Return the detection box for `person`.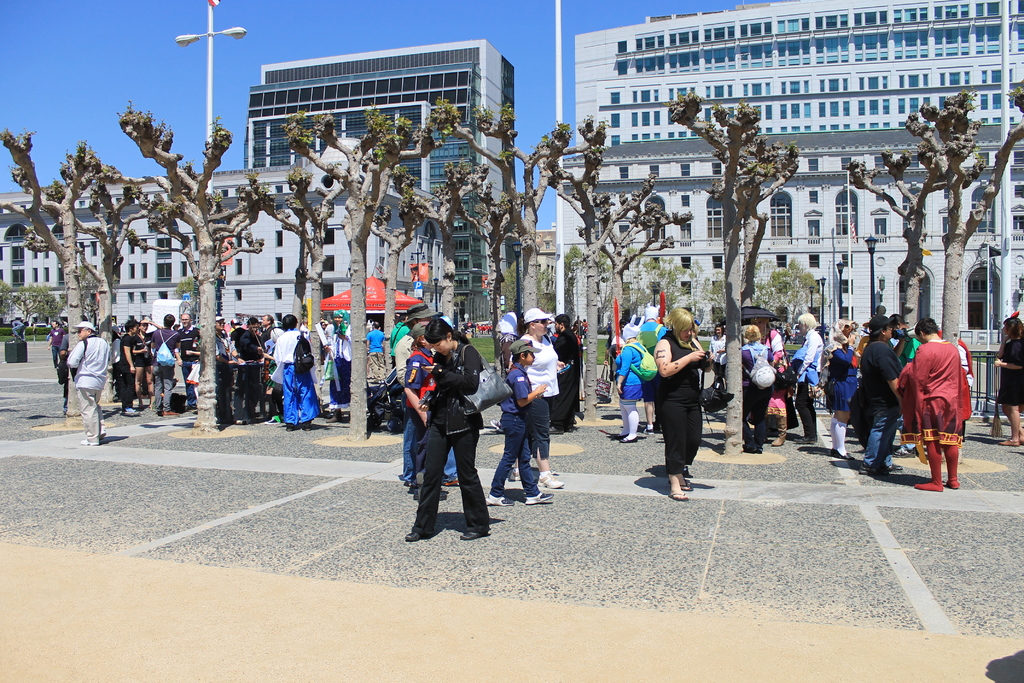
locate(927, 325, 974, 479).
